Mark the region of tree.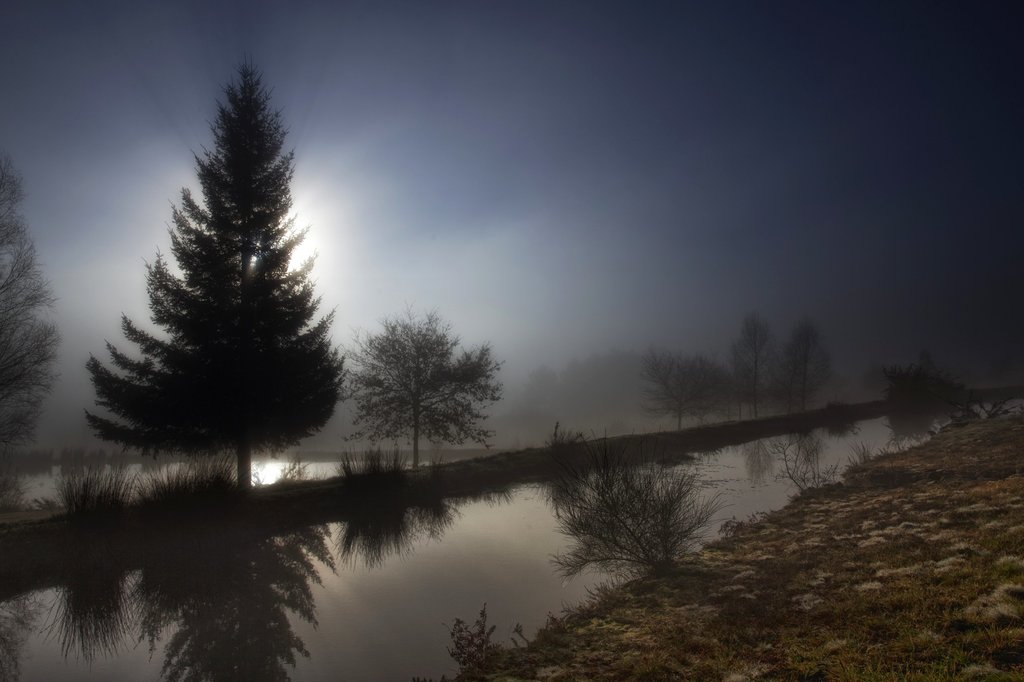
Region: <region>0, 144, 63, 484</region>.
